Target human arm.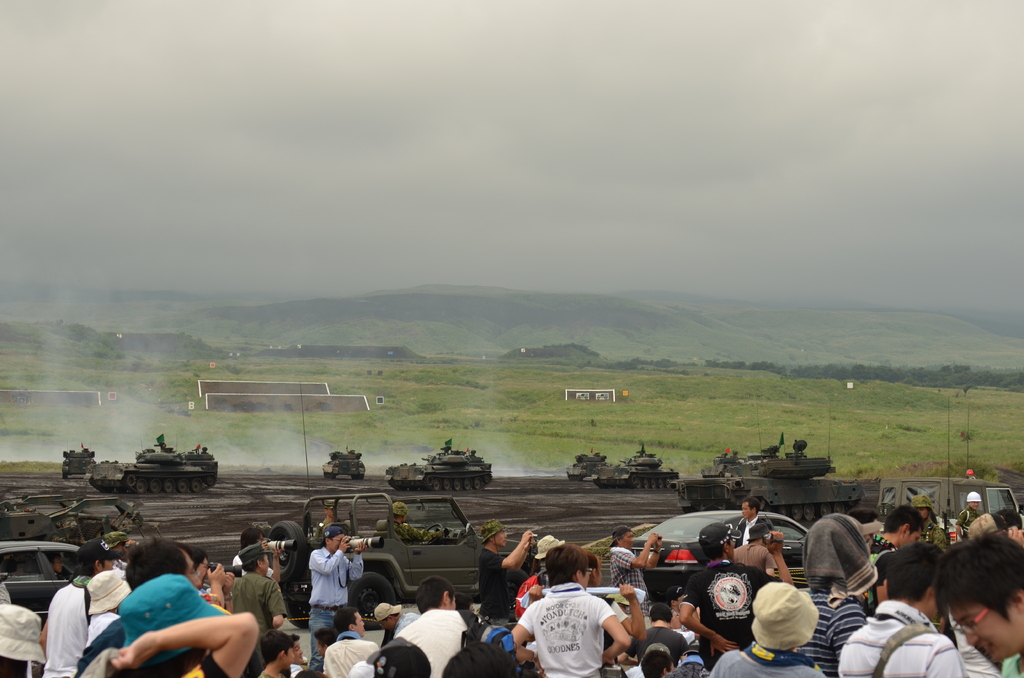
Target region: [x1=609, y1=533, x2=656, y2=568].
